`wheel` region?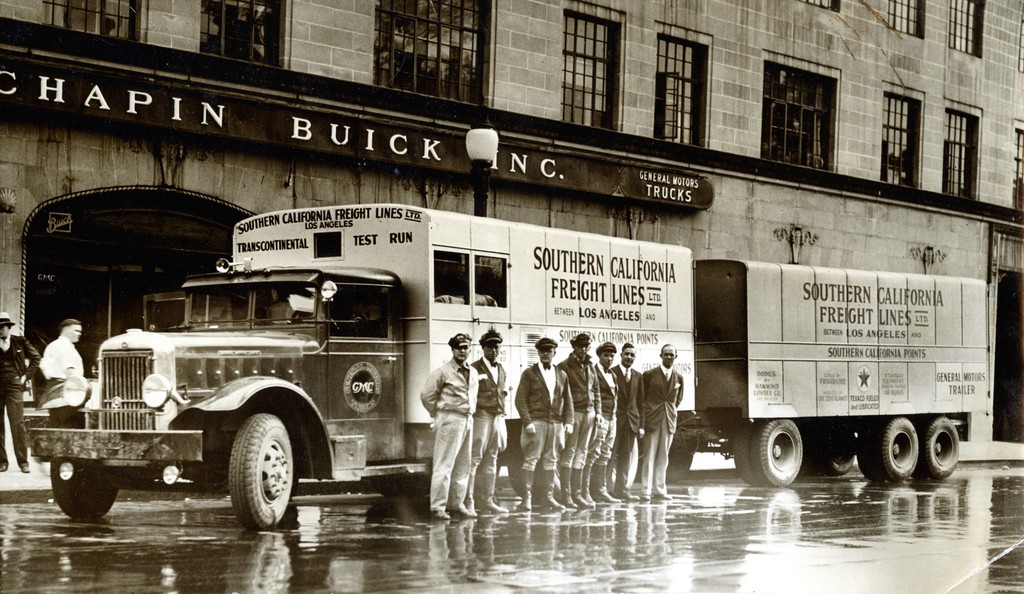
Rect(668, 444, 692, 481)
